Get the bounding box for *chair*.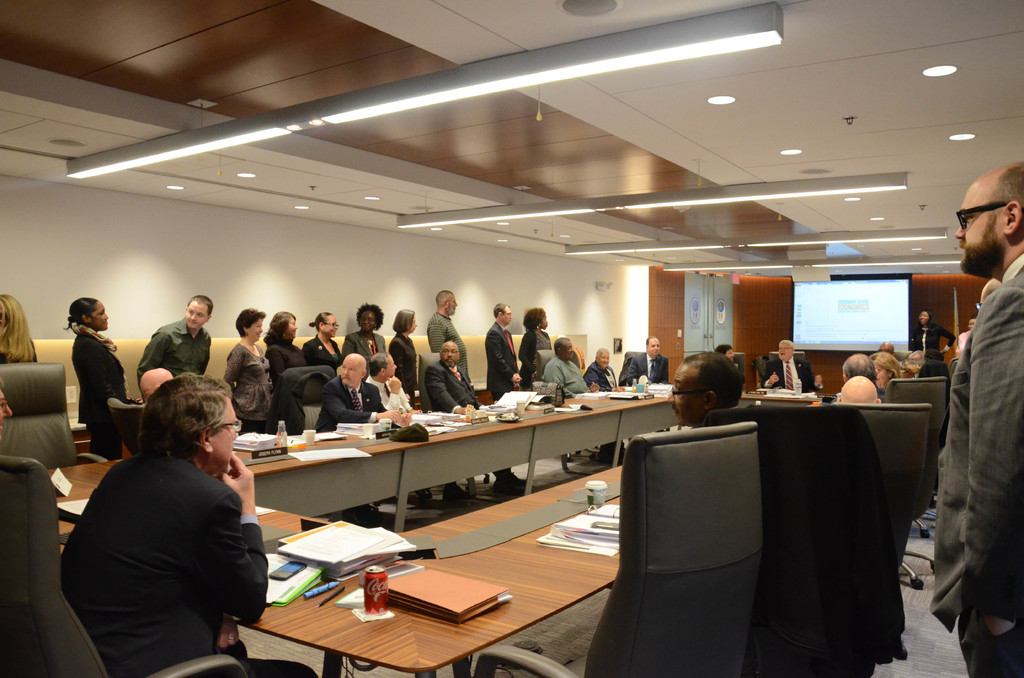
bbox(275, 368, 327, 432).
